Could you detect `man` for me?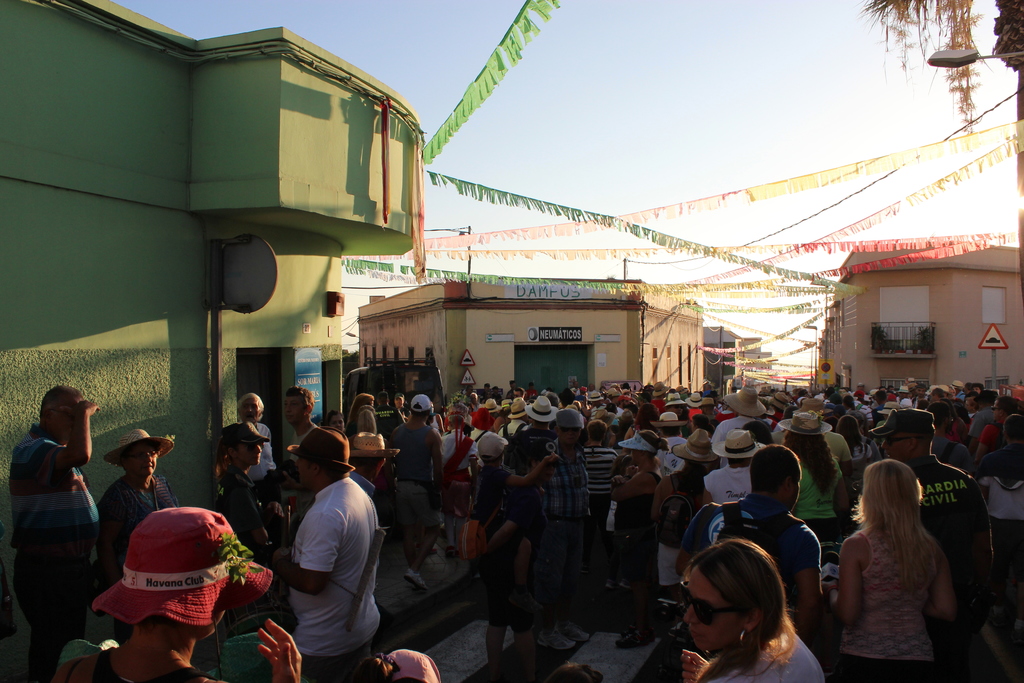
Detection result: rect(875, 402, 989, 646).
